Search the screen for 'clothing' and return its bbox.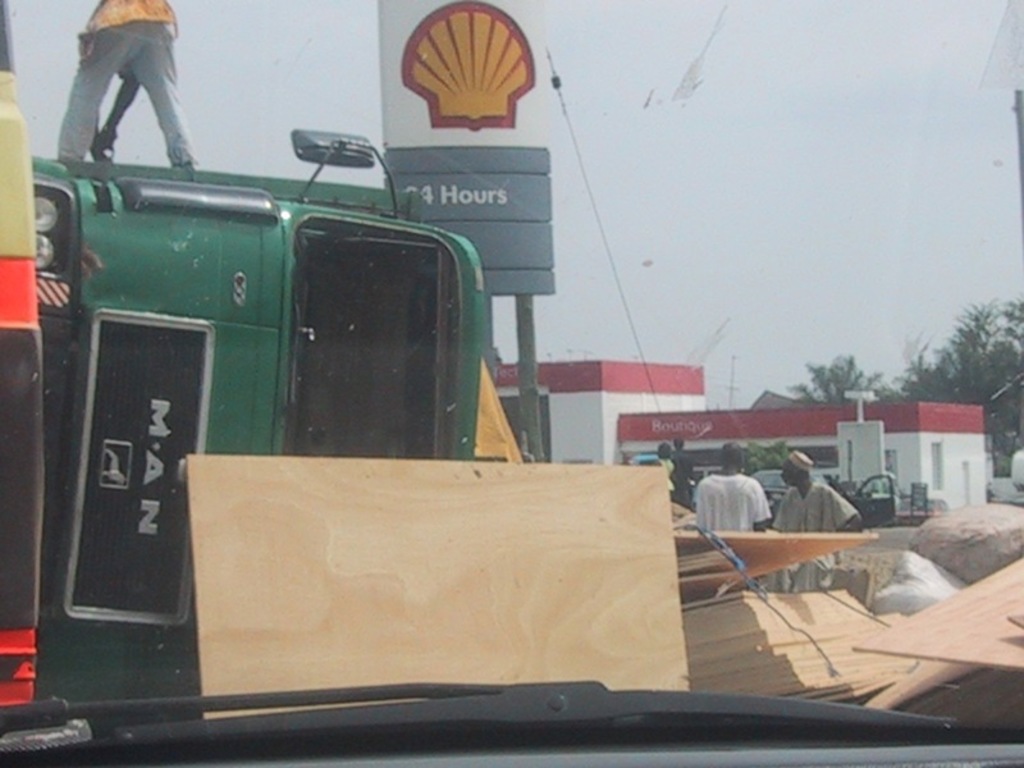
Found: bbox=(52, 0, 186, 154).
